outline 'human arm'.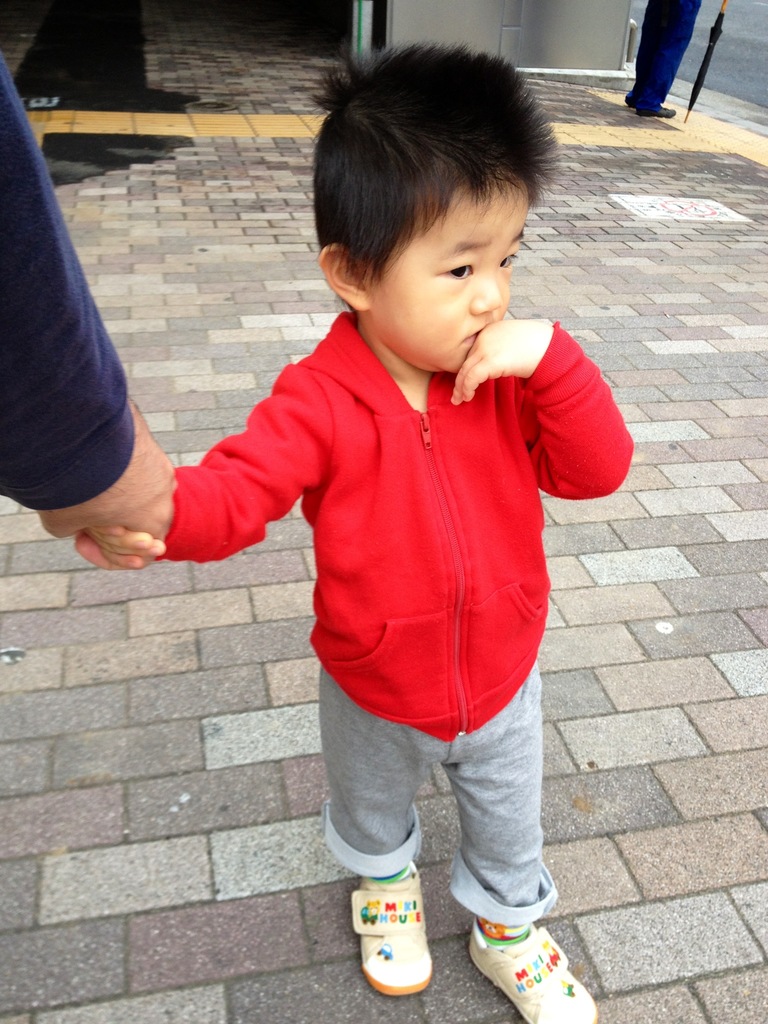
Outline: <box>446,314,637,501</box>.
